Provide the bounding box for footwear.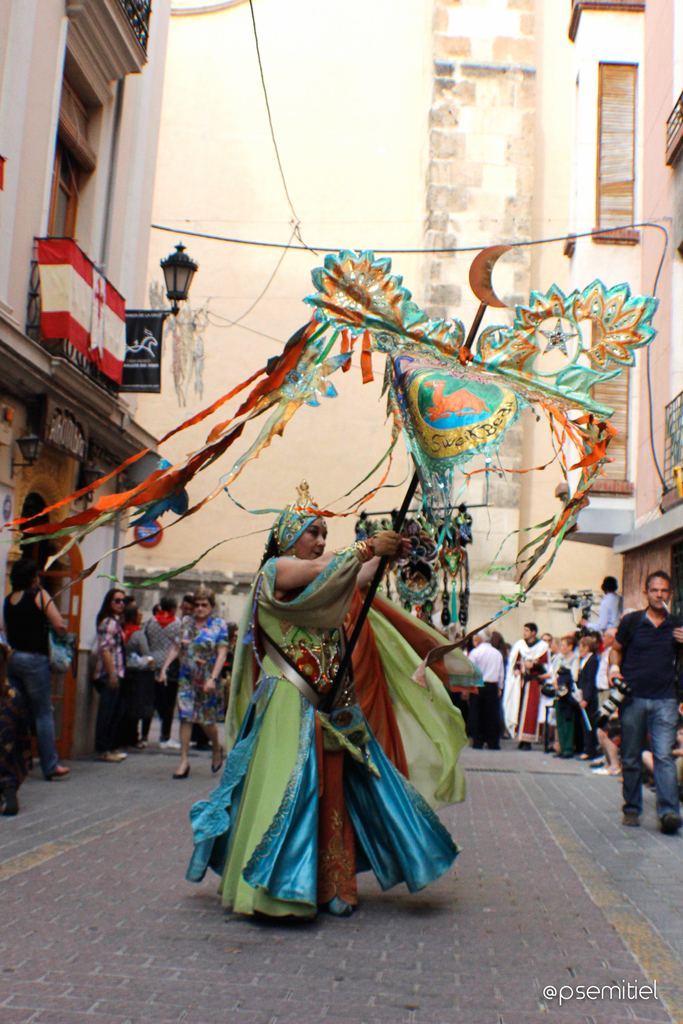
[x1=173, y1=764, x2=190, y2=778].
